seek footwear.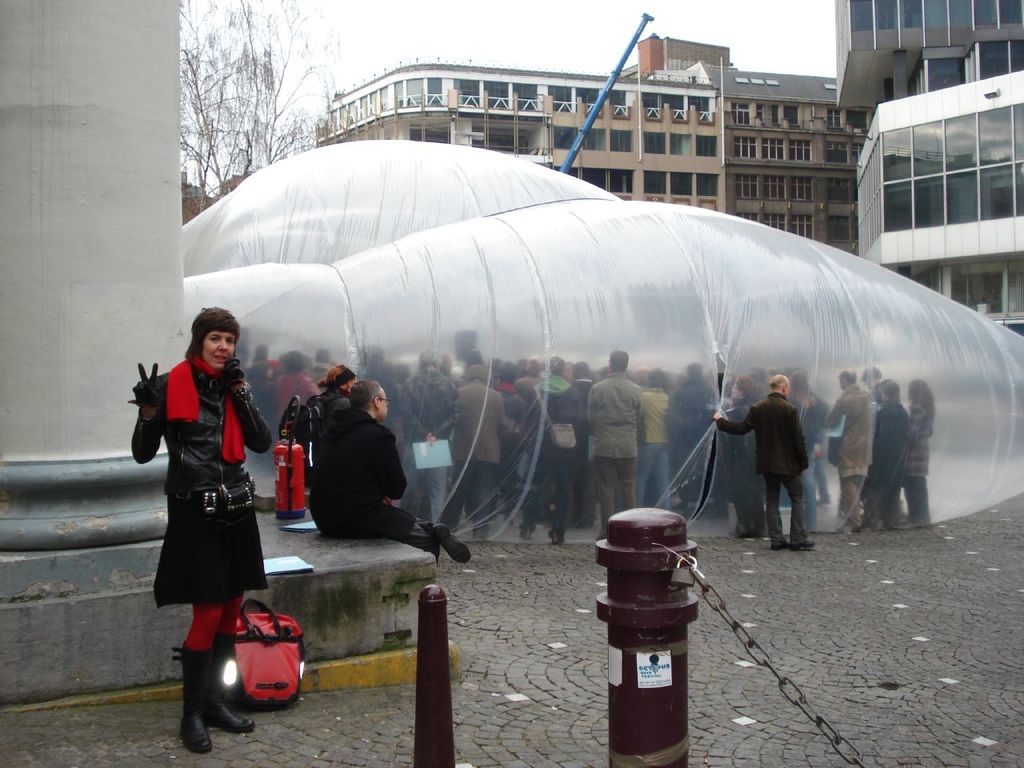
(left=166, top=618, right=258, bottom=749).
